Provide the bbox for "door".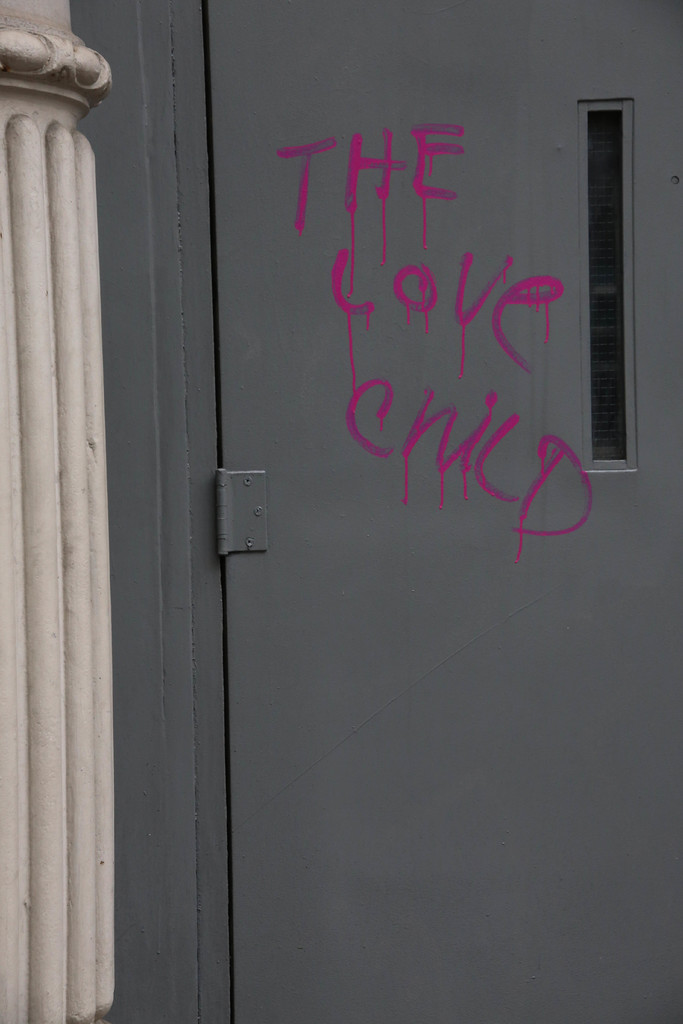
box=[204, 0, 682, 1023].
